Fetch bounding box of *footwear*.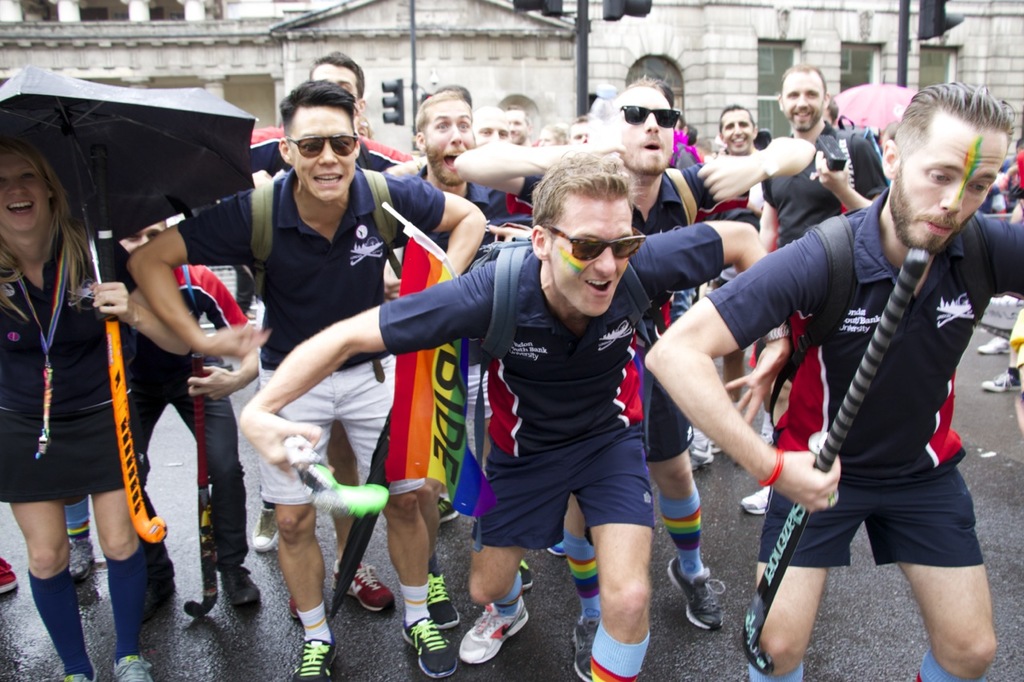
Bbox: locate(110, 656, 153, 681).
